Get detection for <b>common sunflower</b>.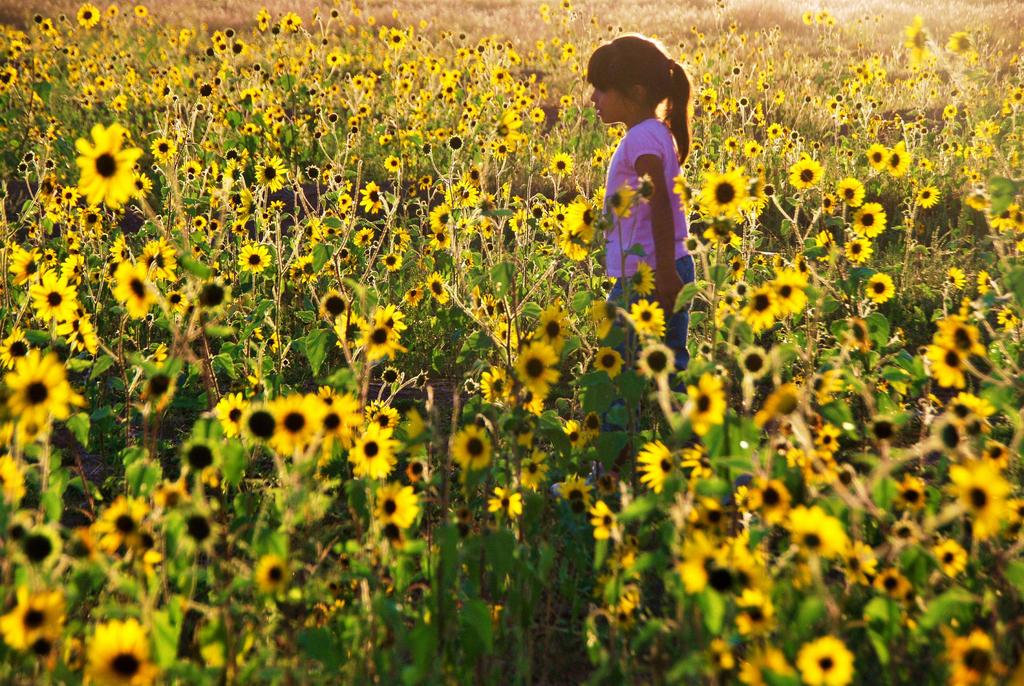
Detection: (x1=846, y1=276, x2=893, y2=314).
